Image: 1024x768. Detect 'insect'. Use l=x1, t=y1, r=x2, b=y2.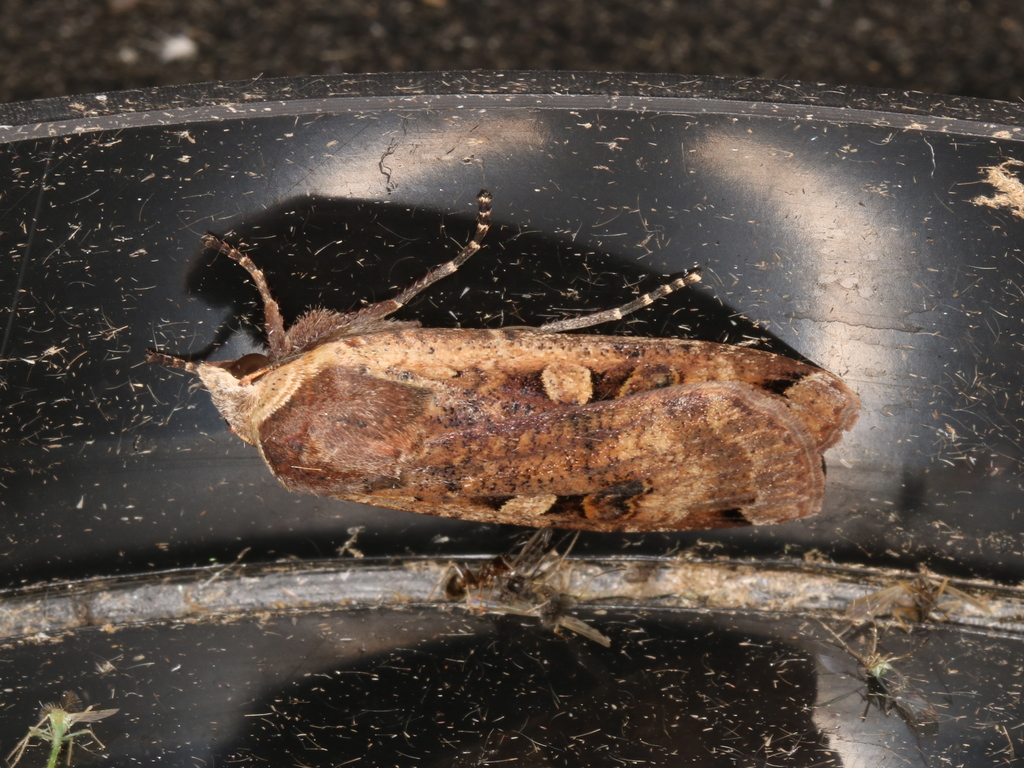
l=433, t=527, r=614, b=644.
